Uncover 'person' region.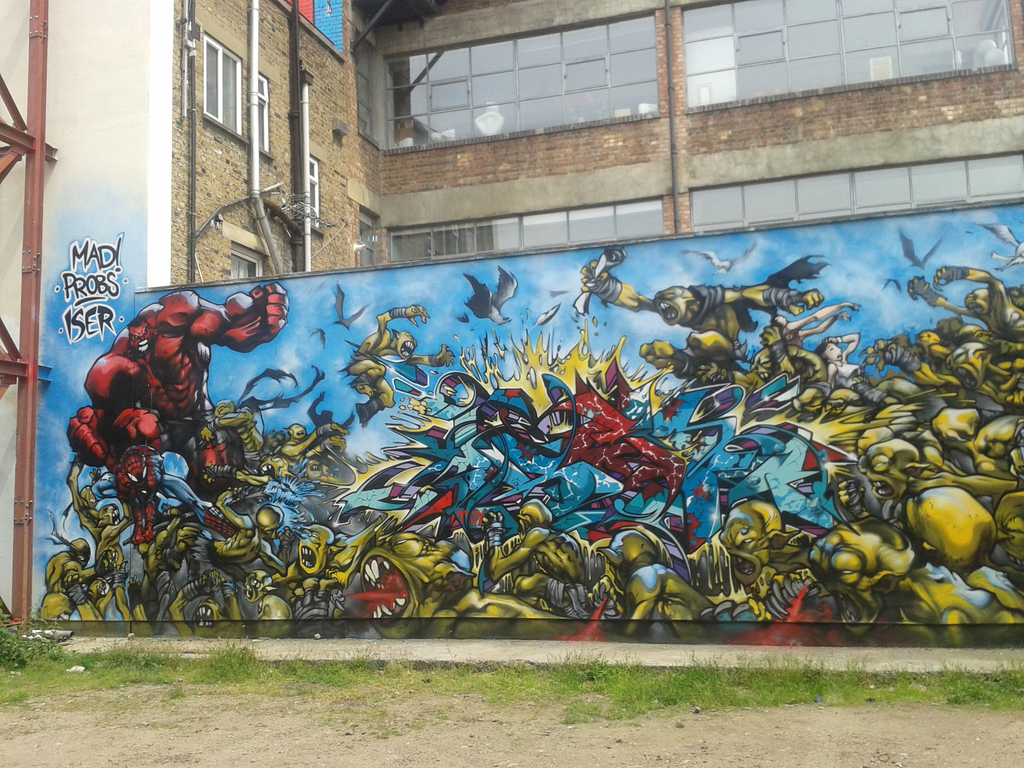
Uncovered: [x1=581, y1=251, x2=653, y2=347].
